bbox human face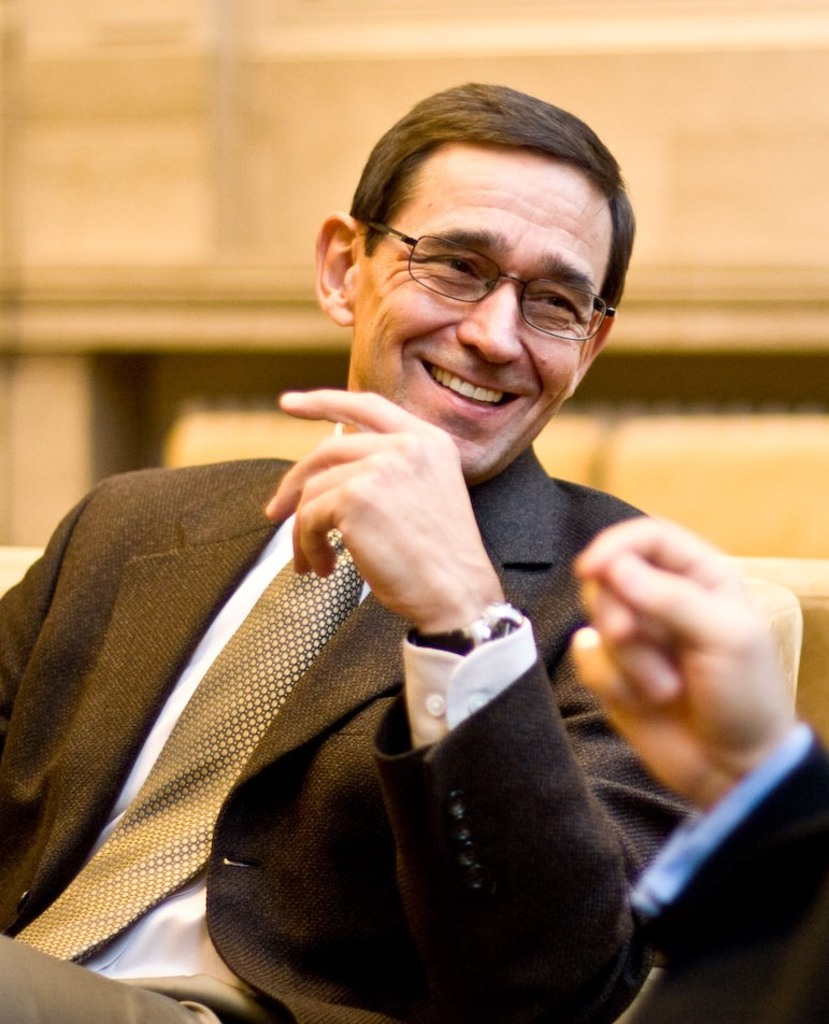
x1=351, y1=142, x2=610, y2=479
